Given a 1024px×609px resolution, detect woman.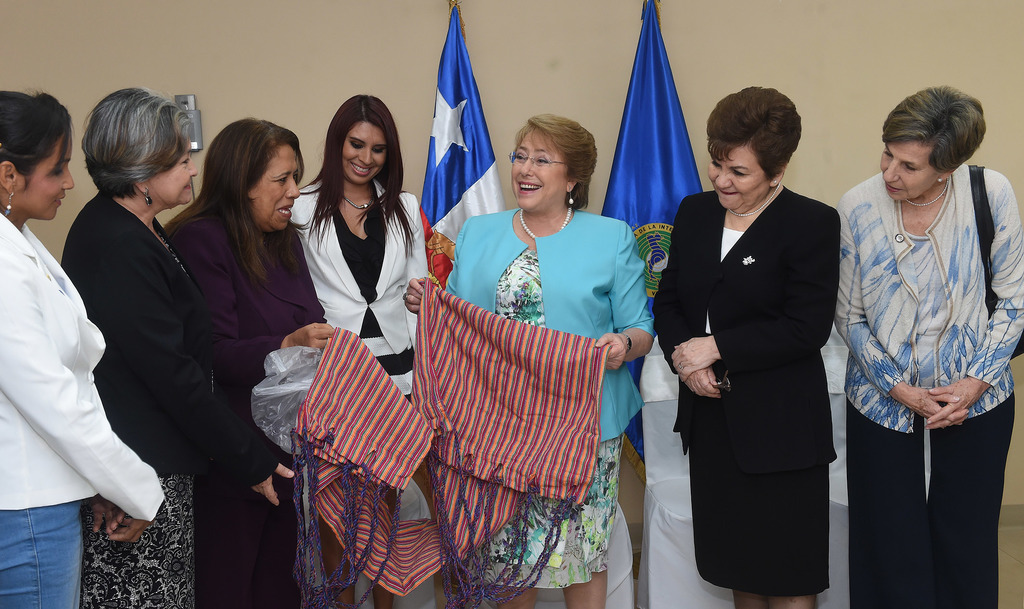
BBox(63, 85, 296, 608).
